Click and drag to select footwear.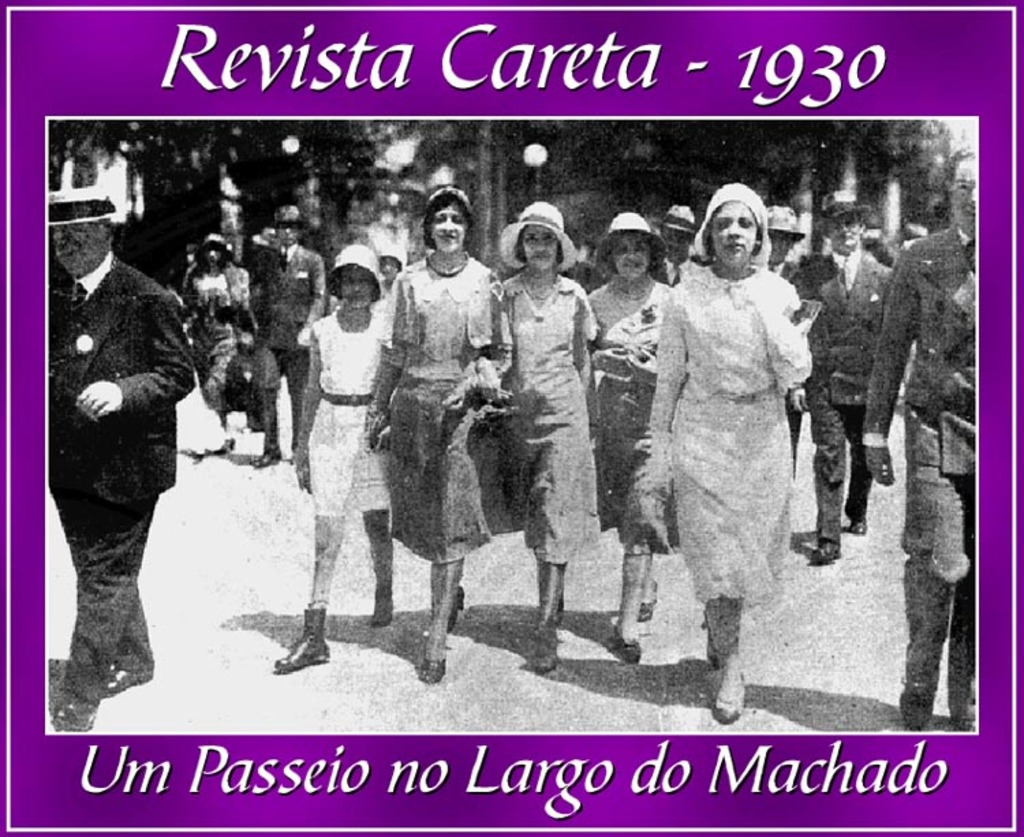
Selection: [x1=554, y1=591, x2=567, y2=616].
